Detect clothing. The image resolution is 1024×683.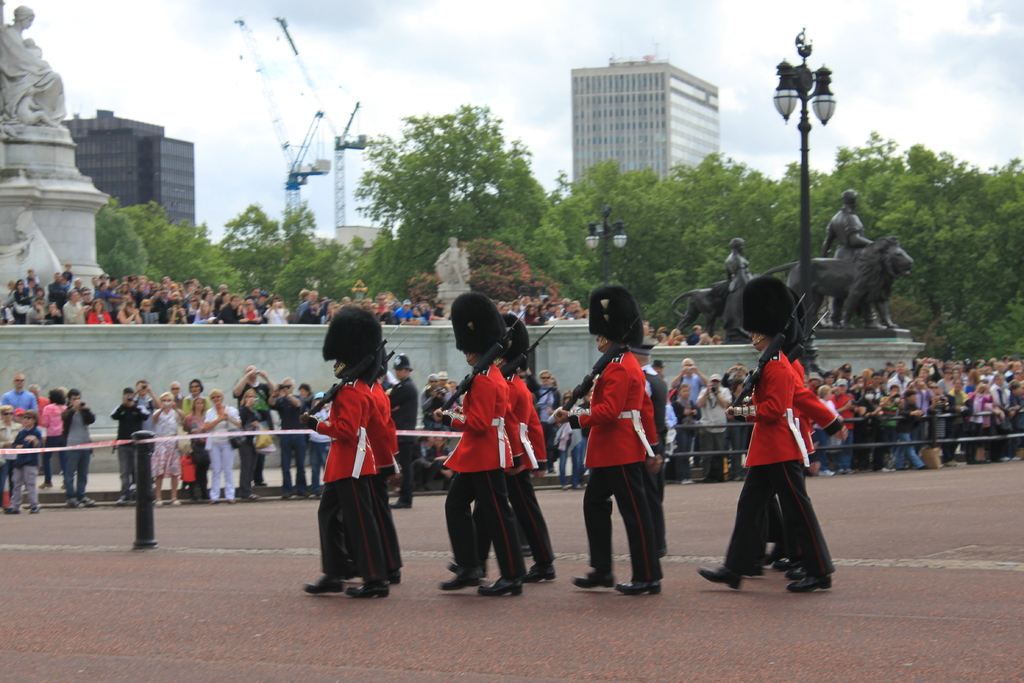
Rect(205, 404, 241, 499).
